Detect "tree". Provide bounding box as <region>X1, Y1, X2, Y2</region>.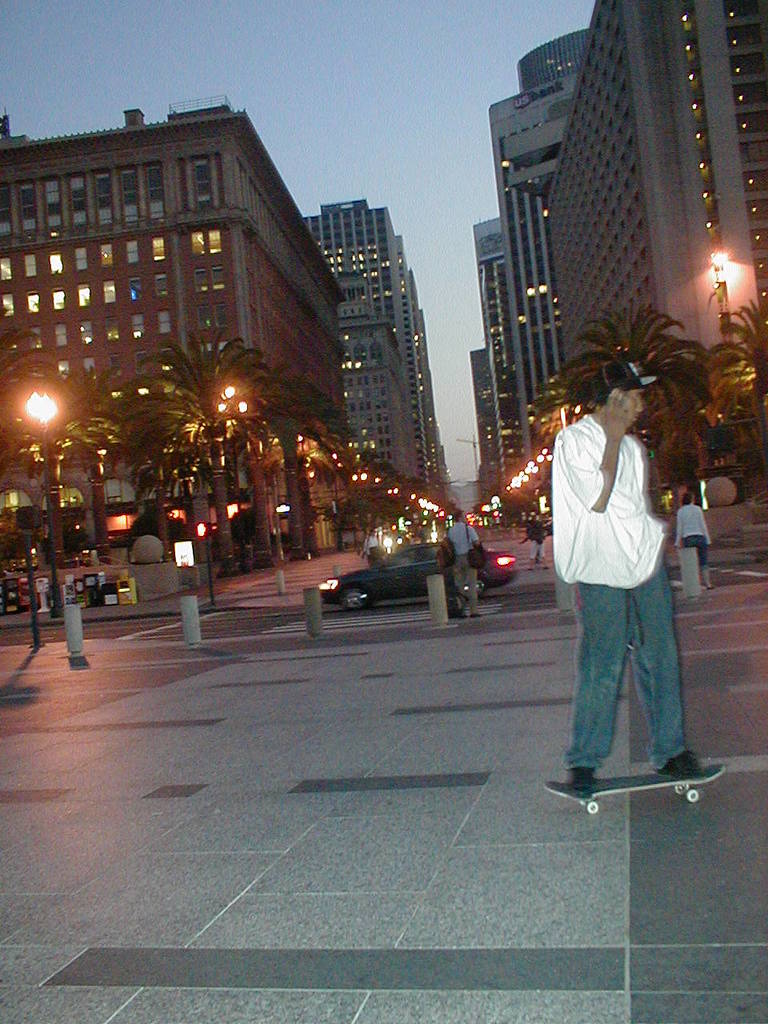
<region>555, 278, 720, 446</region>.
